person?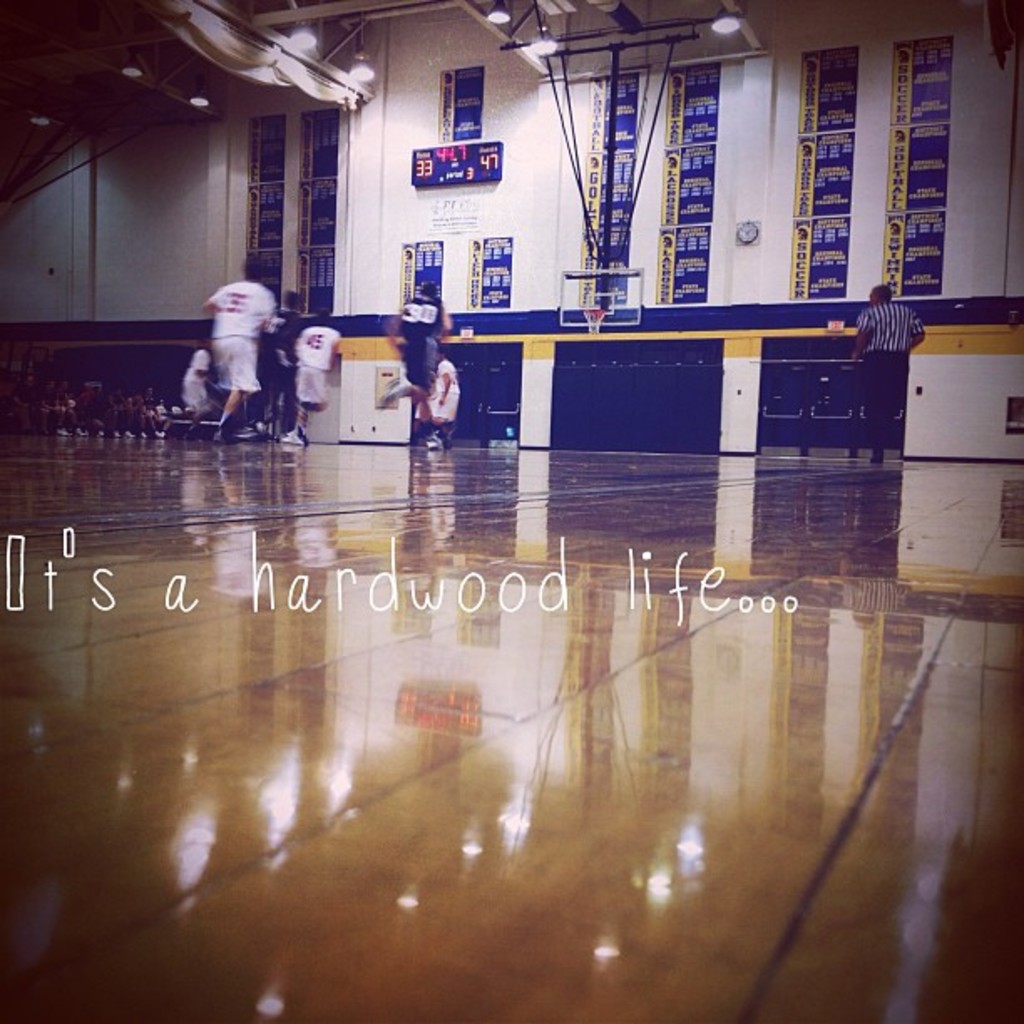
[279, 321, 355, 455]
